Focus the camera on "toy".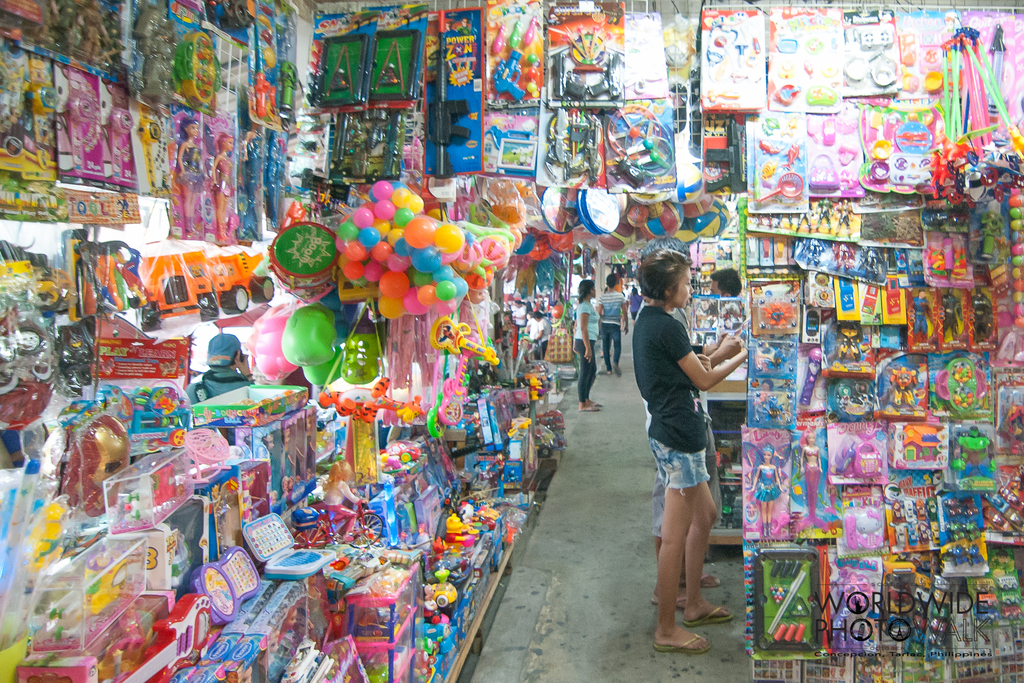
Focus region: bbox=[579, 185, 737, 251].
